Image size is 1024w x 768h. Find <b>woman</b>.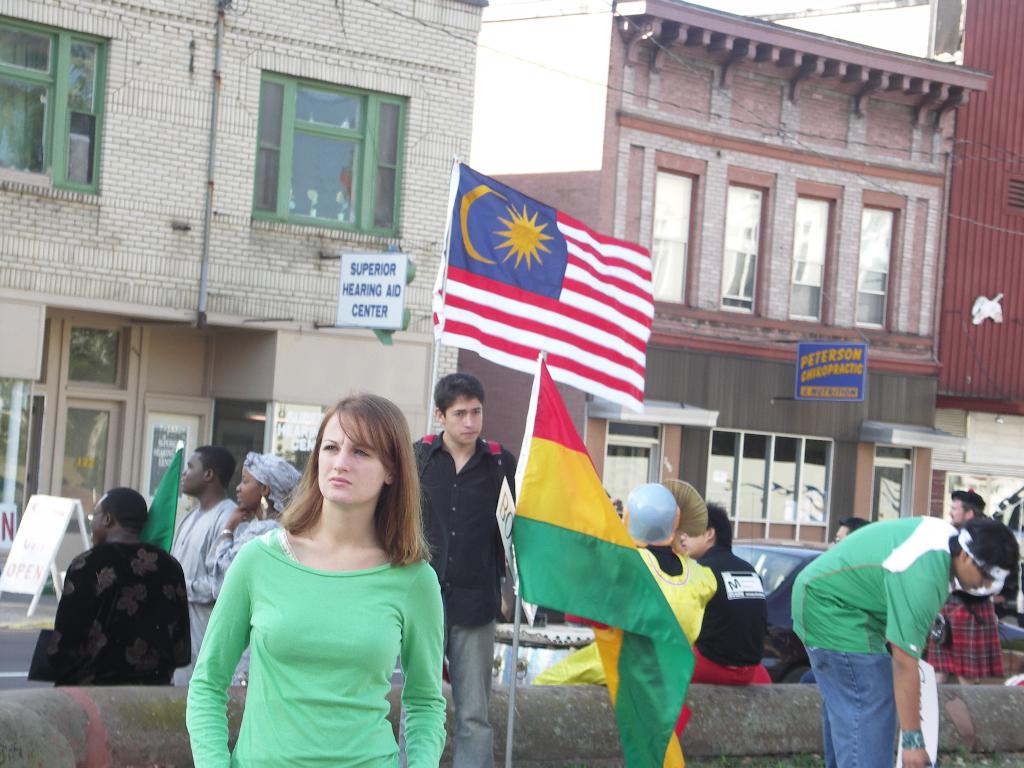
{"x1": 180, "y1": 401, "x2": 451, "y2": 767}.
